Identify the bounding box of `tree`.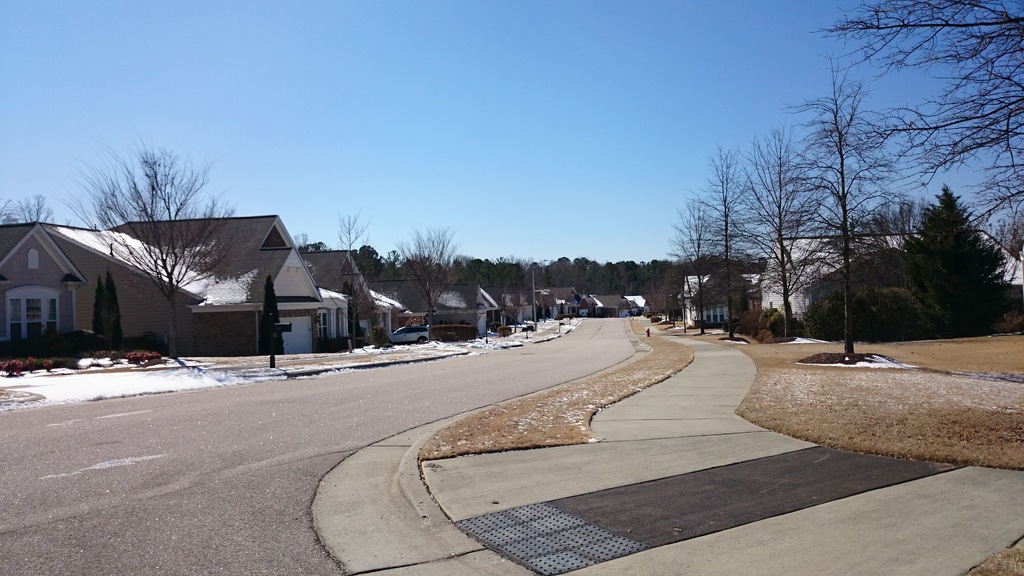
crop(646, 262, 668, 296).
